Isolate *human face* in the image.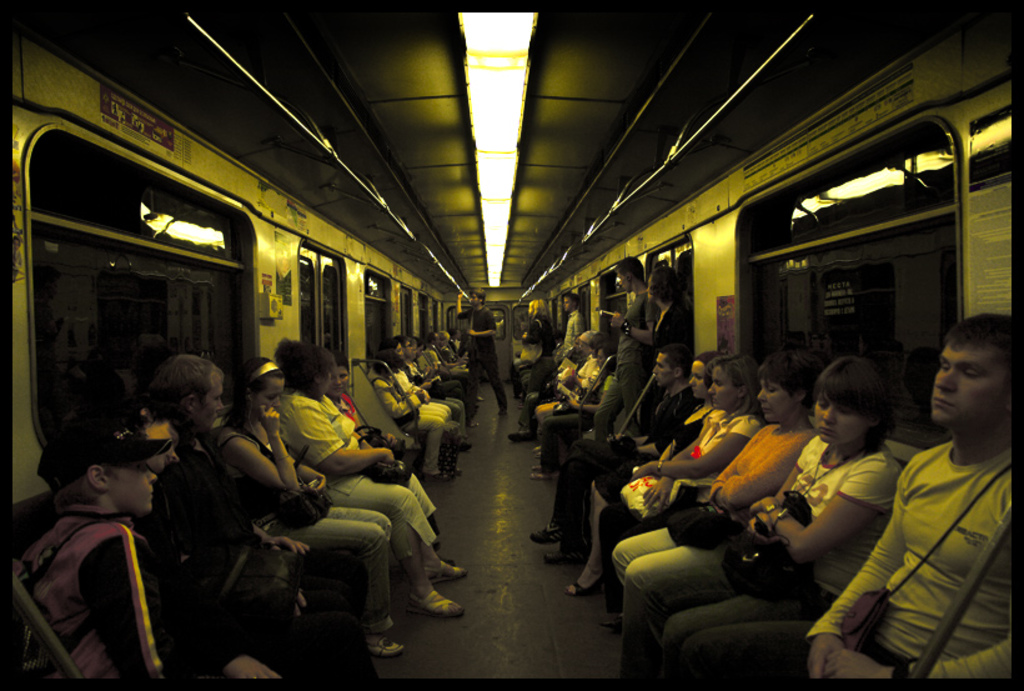
Isolated region: (470,294,481,305).
